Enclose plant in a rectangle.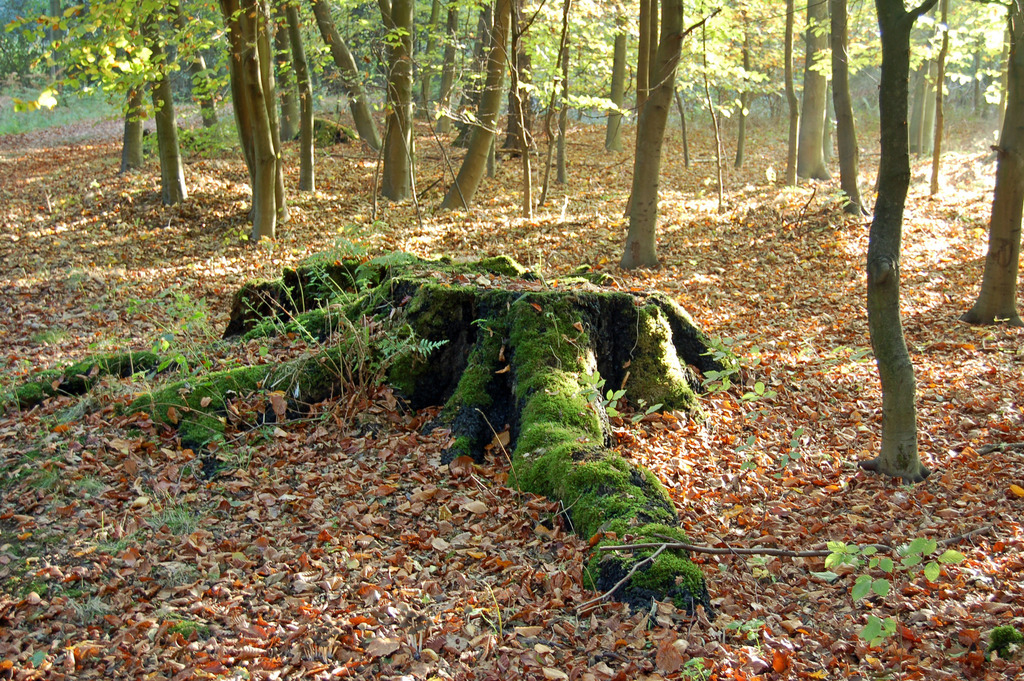
622 395 669 431.
